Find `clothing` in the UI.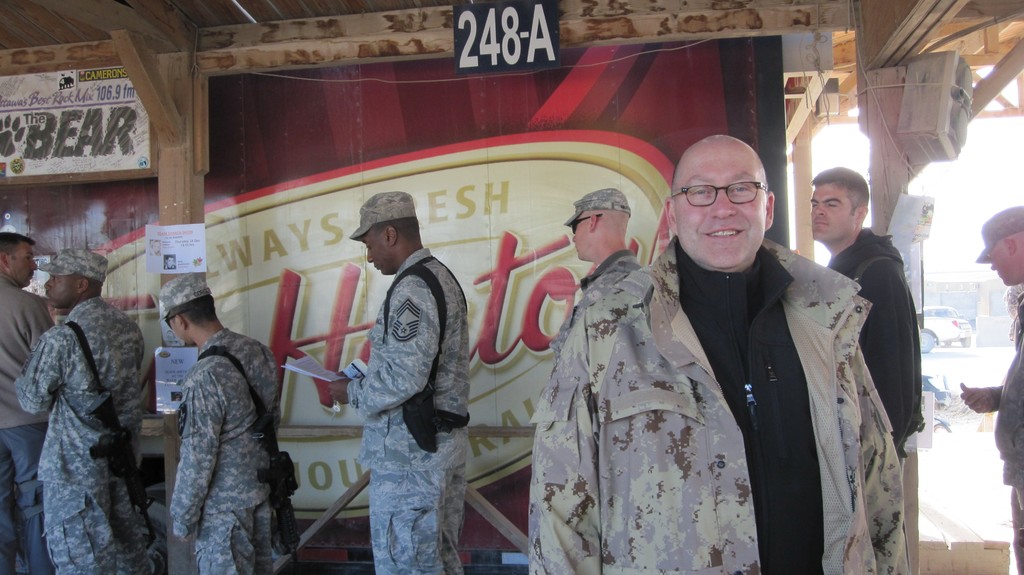
UI element at bbox(829, 218, 928, 440).
